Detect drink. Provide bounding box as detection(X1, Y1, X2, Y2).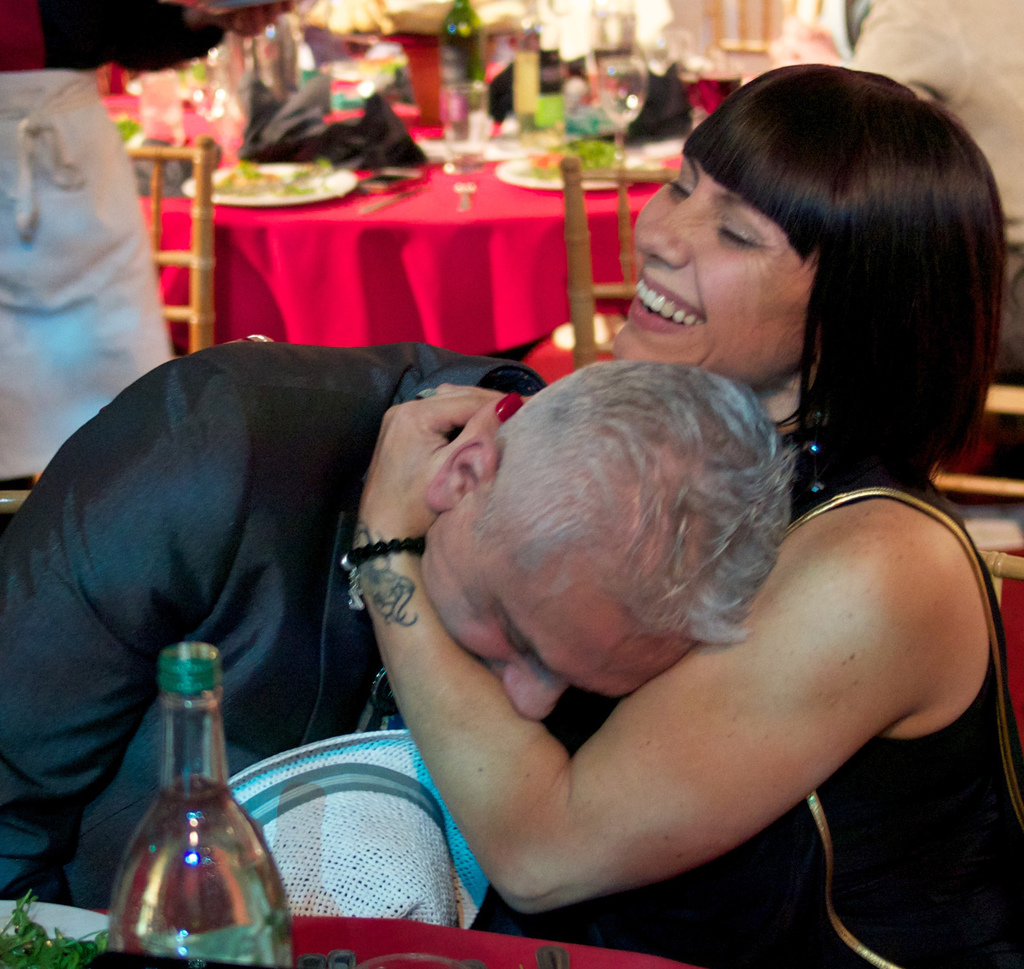
detection(682, 80, 708, 111).
